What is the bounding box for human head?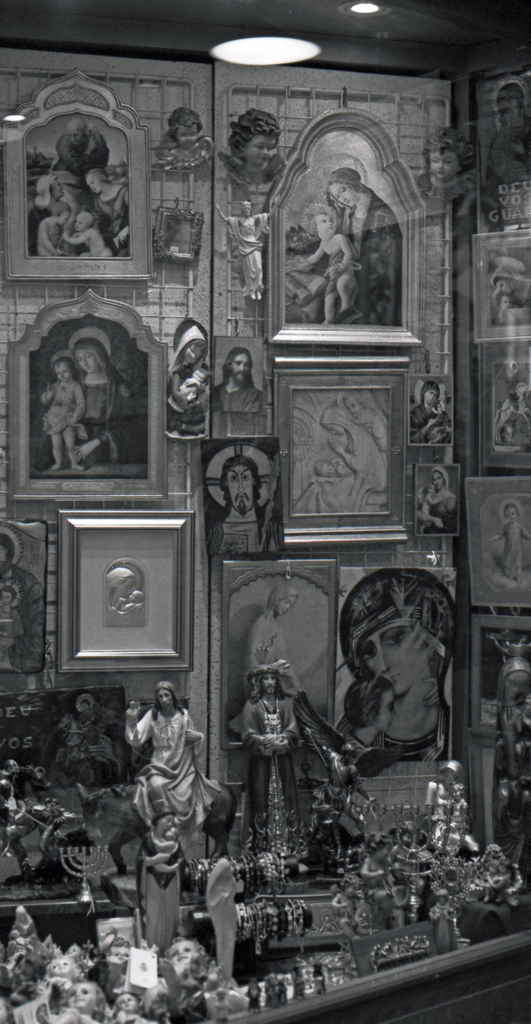
box(504, 627, 530, 657).
